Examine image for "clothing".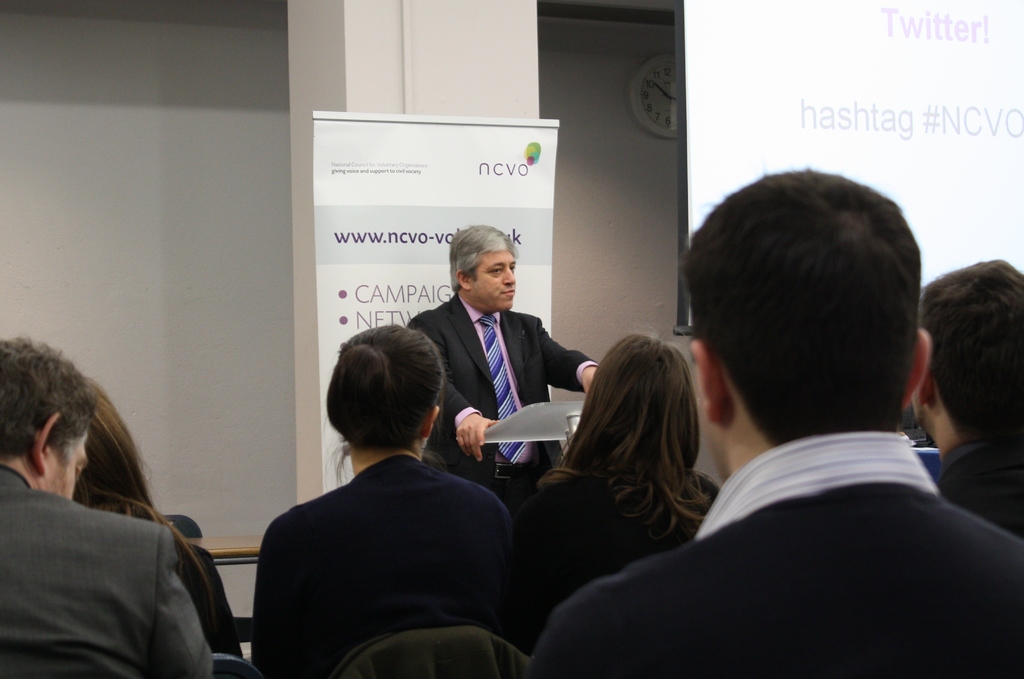
Examination result: [x1=240, y1=396, x2=532, y2=678].
